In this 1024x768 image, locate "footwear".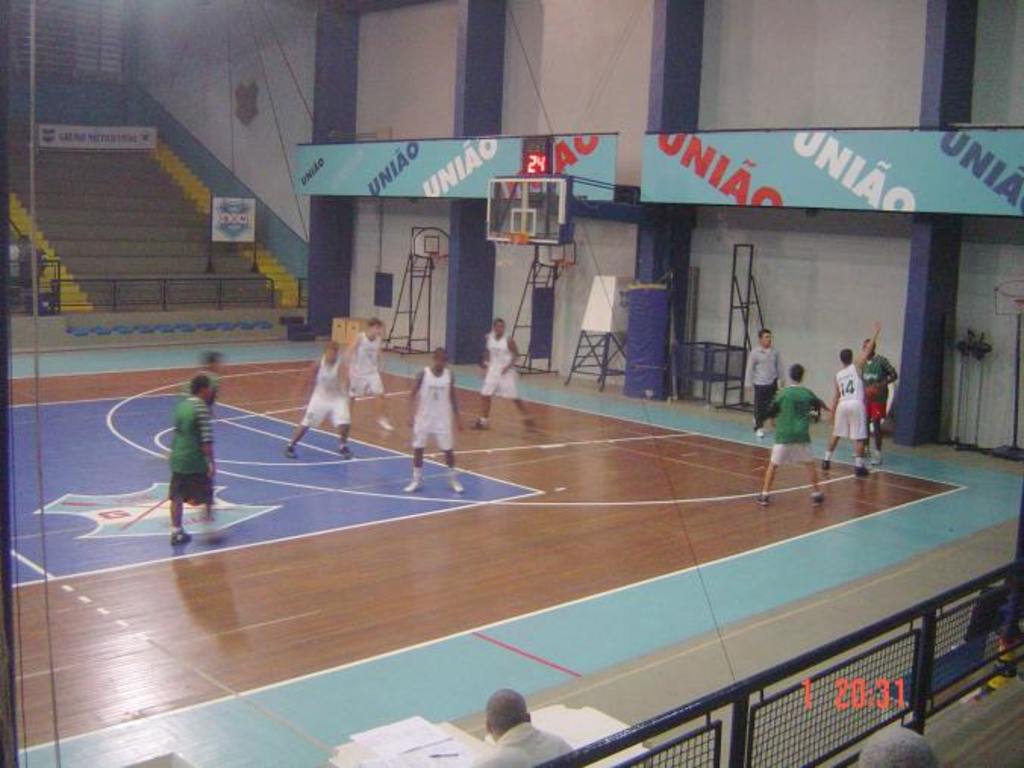
Bounding box: BBox(810, 492, 826, 507).
